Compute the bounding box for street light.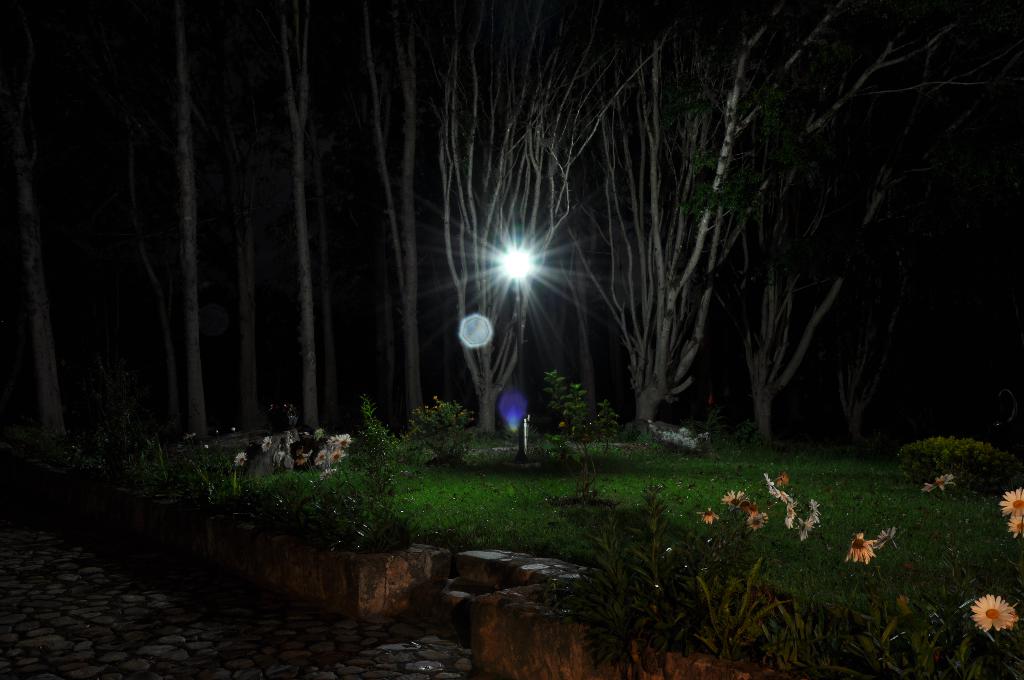
BBox(502, 211, 531, 459).
